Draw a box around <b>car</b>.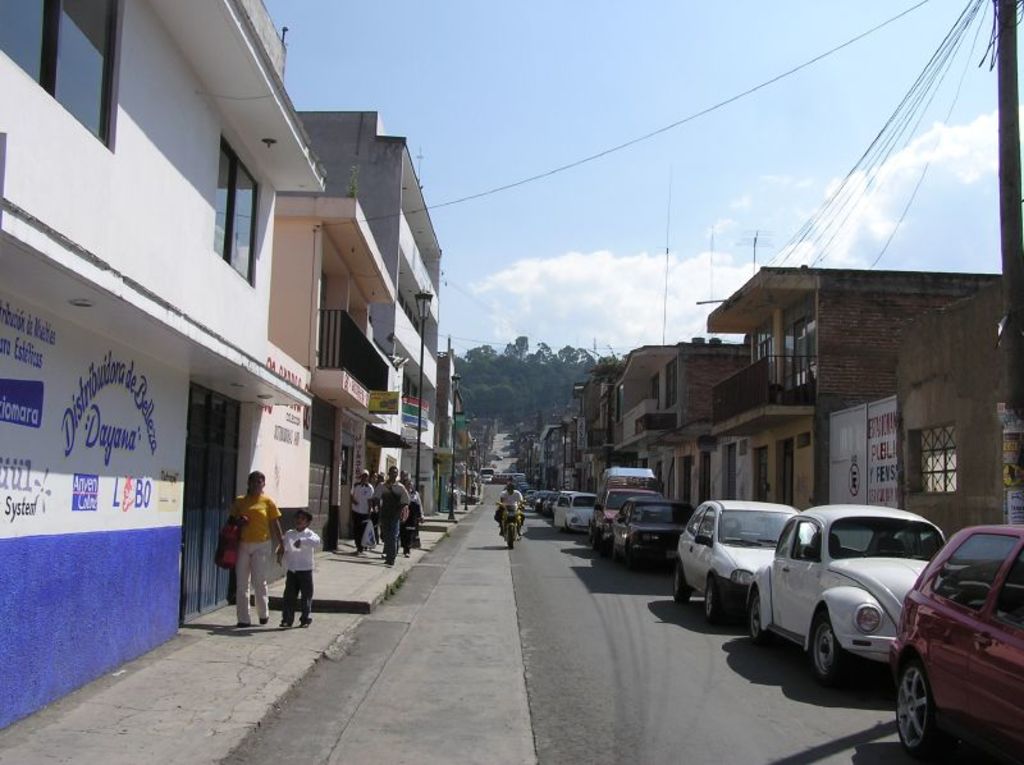
(891, 526, 1023, 757).
